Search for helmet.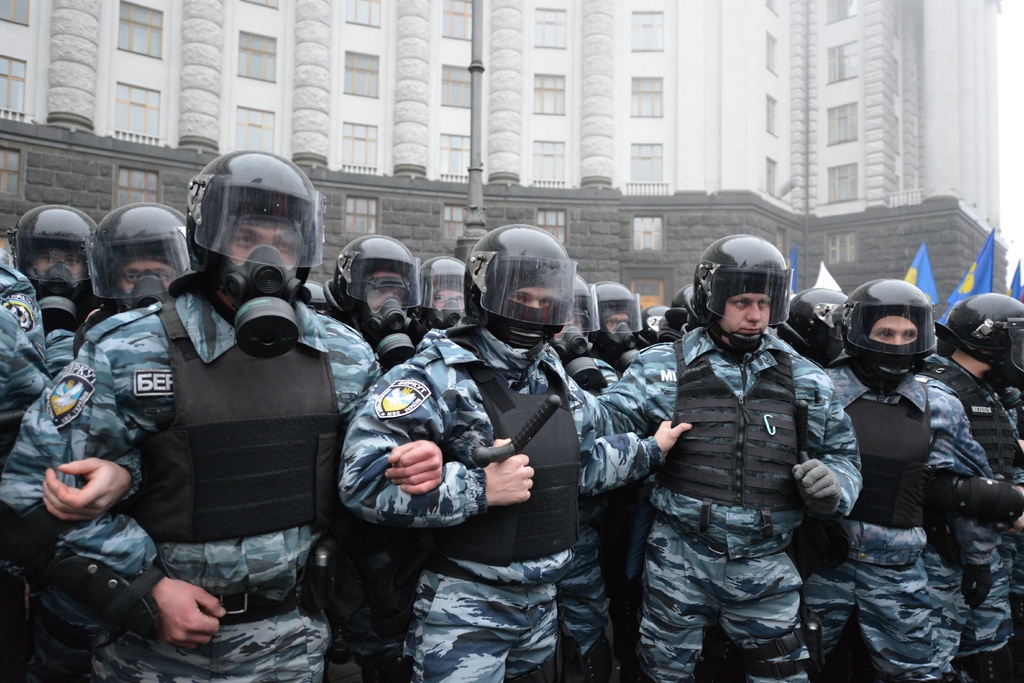
Found at Rect(671, 280, 695, 312).
